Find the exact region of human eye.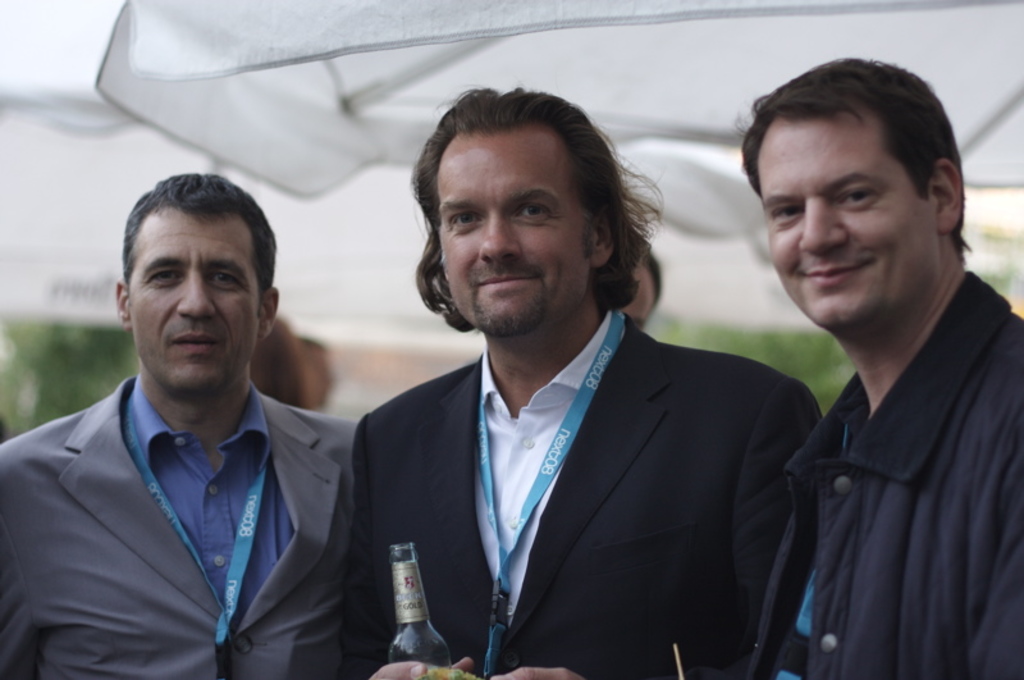
Exact region: 769 201 810 224.
